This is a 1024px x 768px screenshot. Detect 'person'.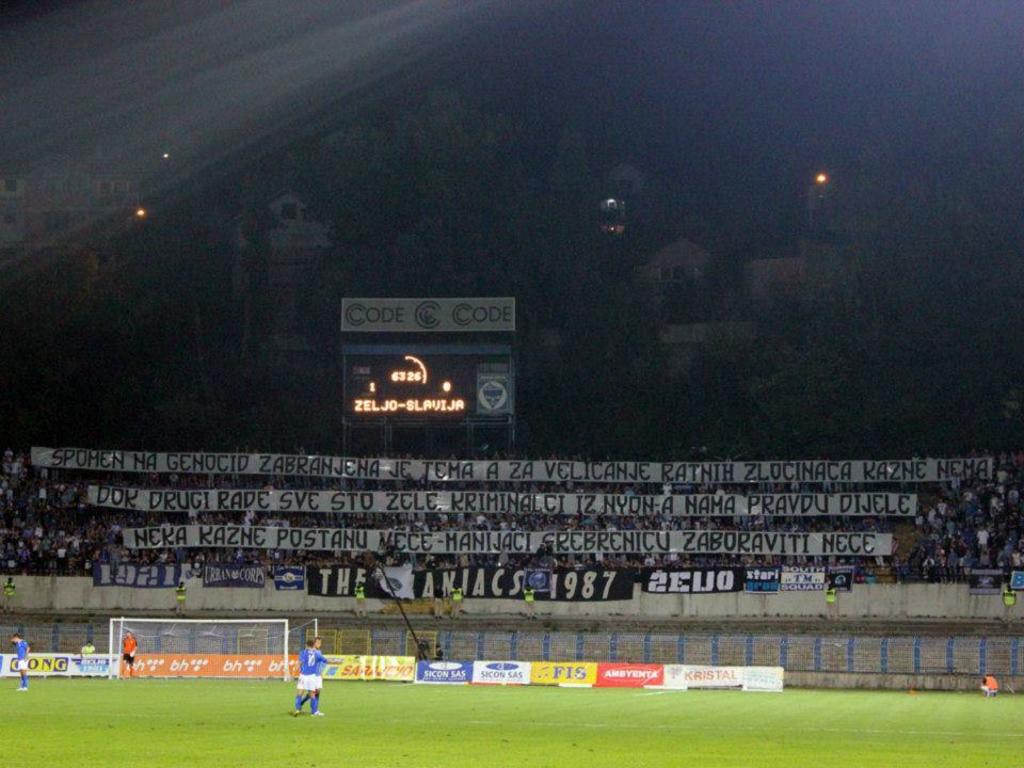
detection(434, 586, 445, 624).
